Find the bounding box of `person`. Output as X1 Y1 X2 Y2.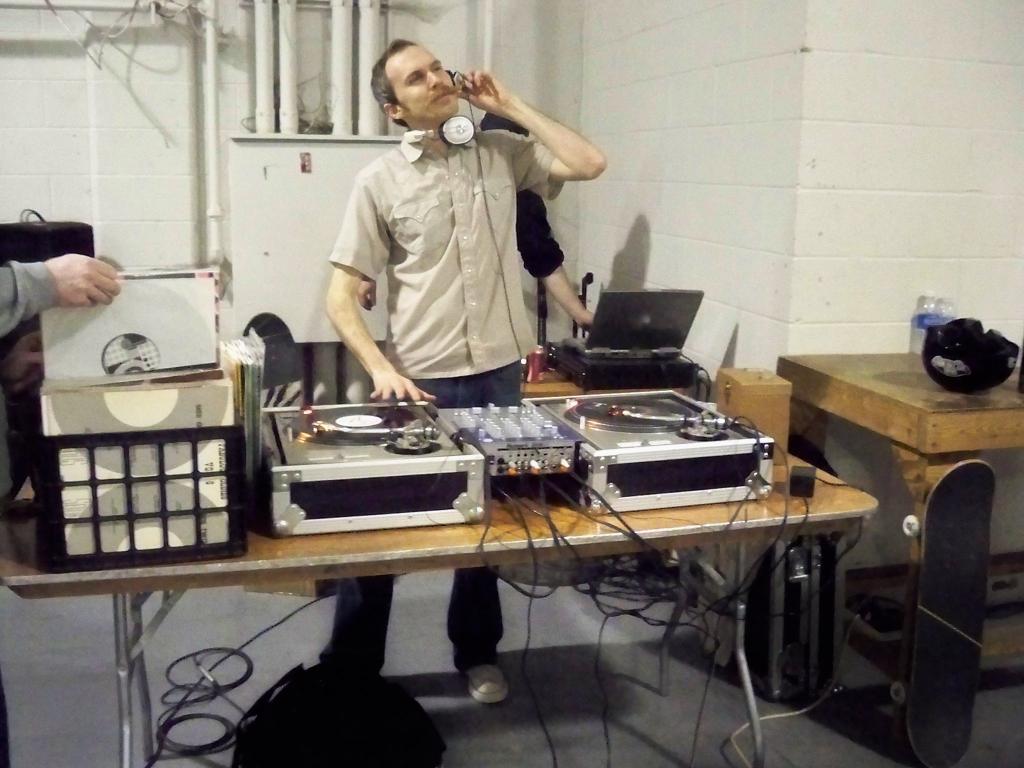
321 31 606 704.
